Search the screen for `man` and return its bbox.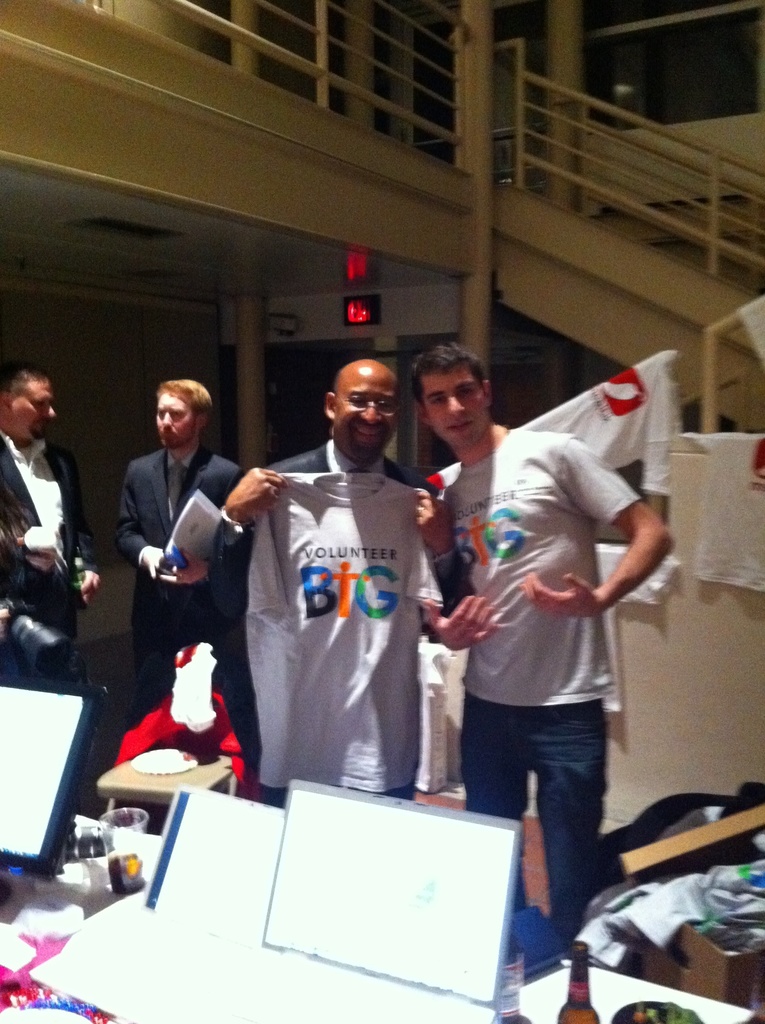
Found: pyautogui.locateOnScreen(430, 378, 675, 936).
